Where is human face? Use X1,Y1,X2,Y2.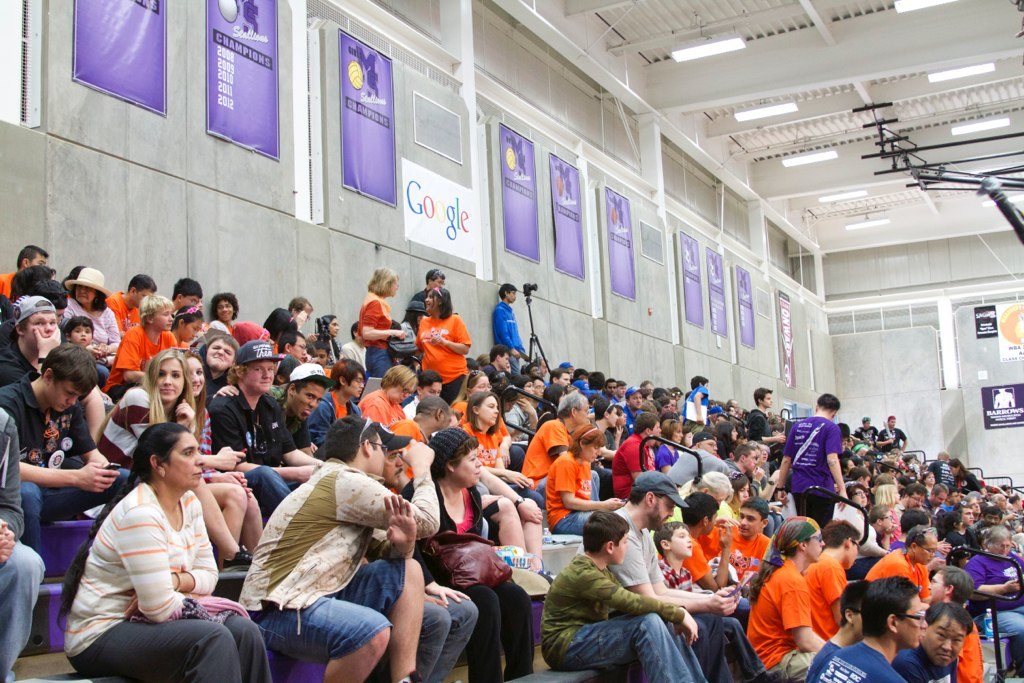
153,307,172,328.
